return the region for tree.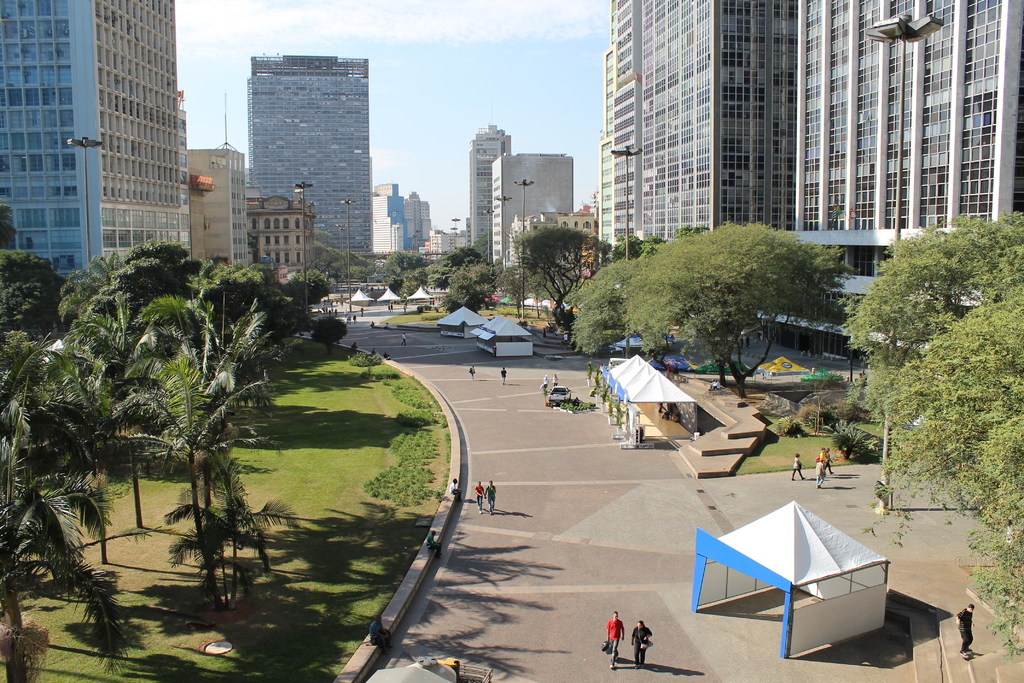
(x1=511, y1=223, x2=614, y2=332).
